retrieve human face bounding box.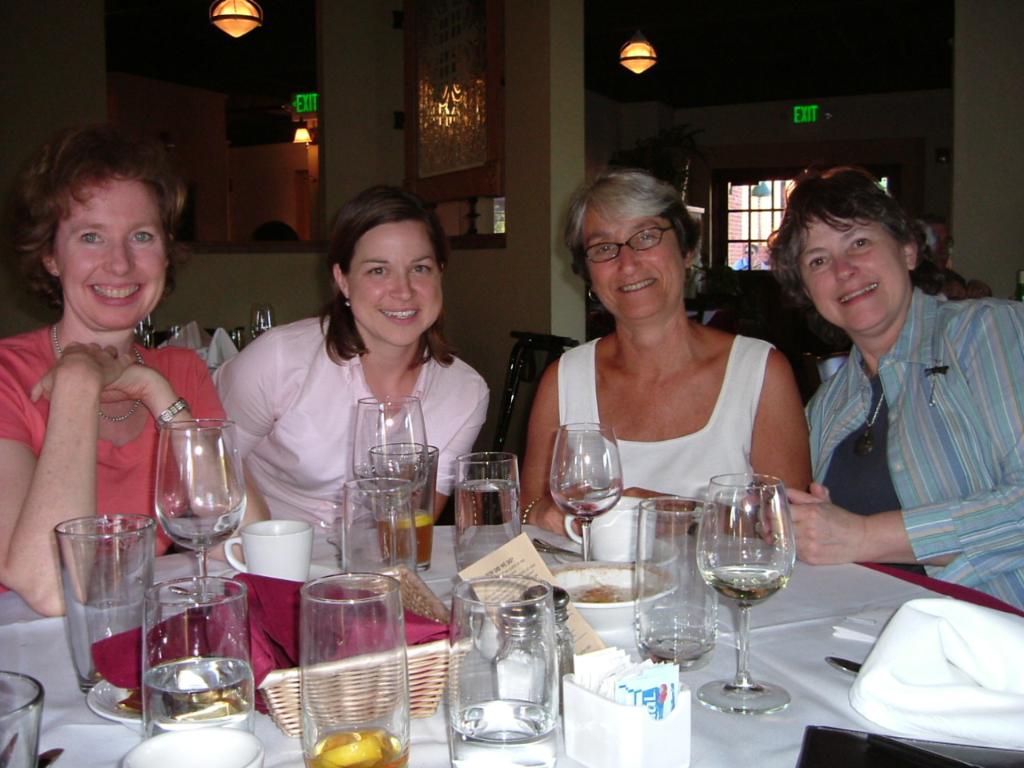
Bounding box: (56,170,166,335).
